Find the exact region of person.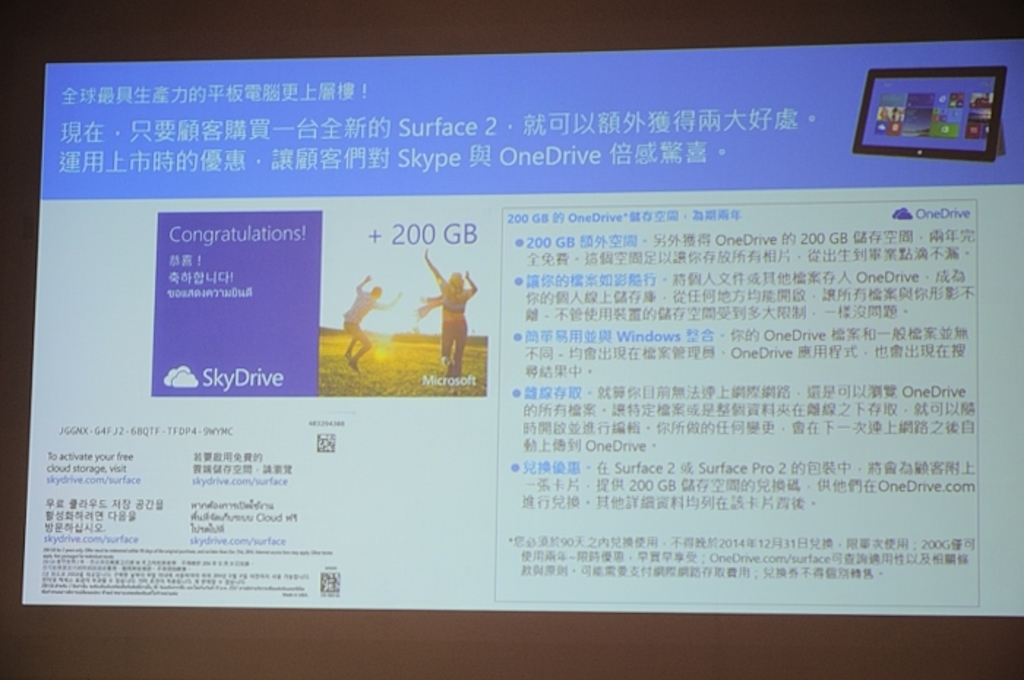
Exact region: <bbox>410, 243, 475, 386</bbox>.
